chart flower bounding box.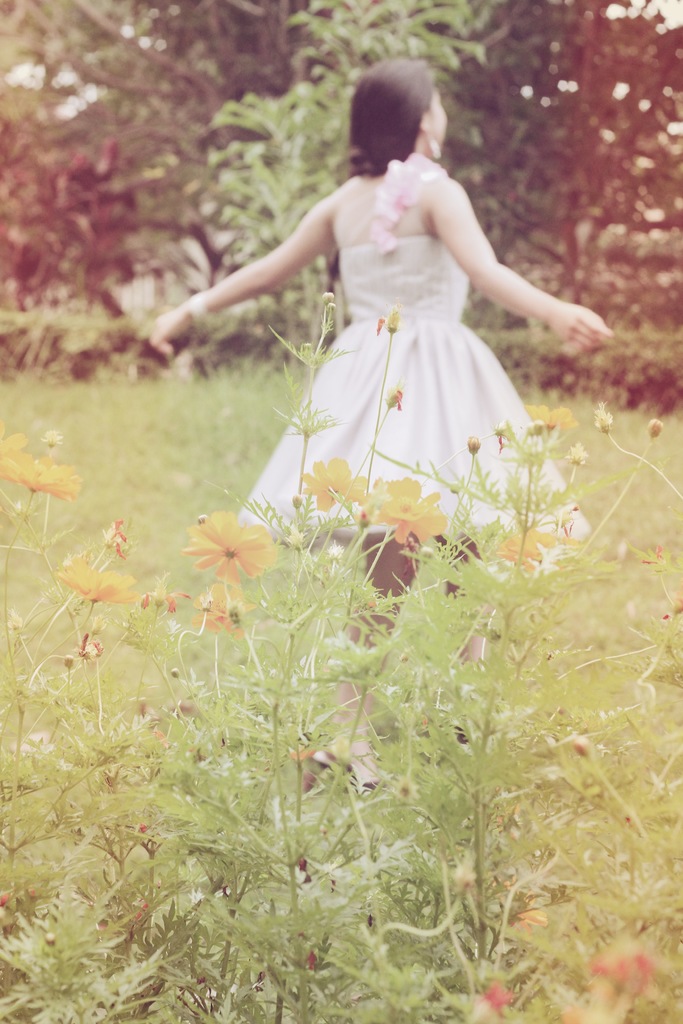
Charted: BBox(187, 580, 254, 636).
